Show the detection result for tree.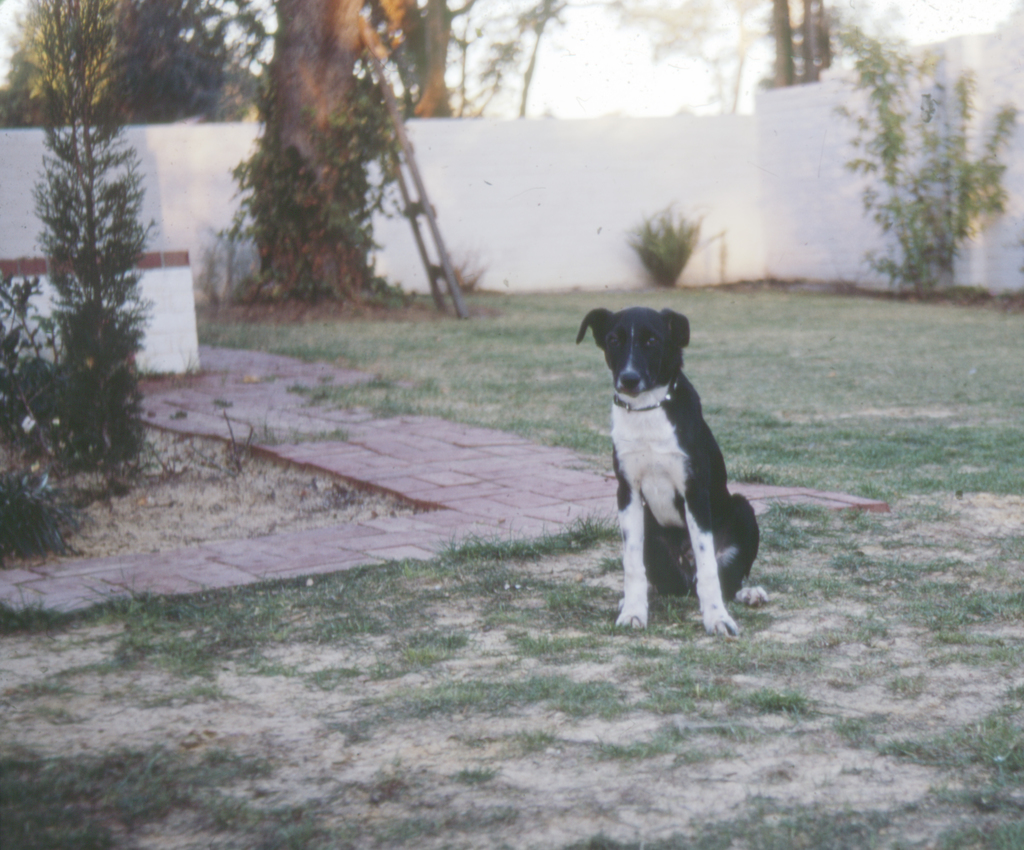
x1=766 y1=0 x2=794 y2=93.
